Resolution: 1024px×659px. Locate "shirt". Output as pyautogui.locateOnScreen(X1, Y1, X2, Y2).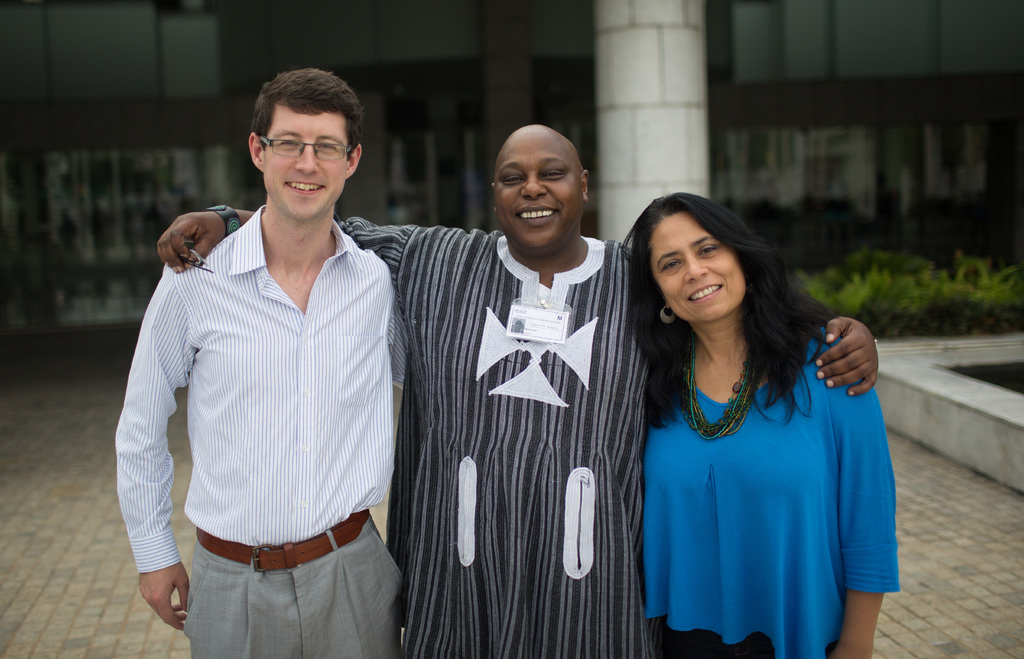
pyautogui.locateOnScreen(113, 205, 408, 574).
